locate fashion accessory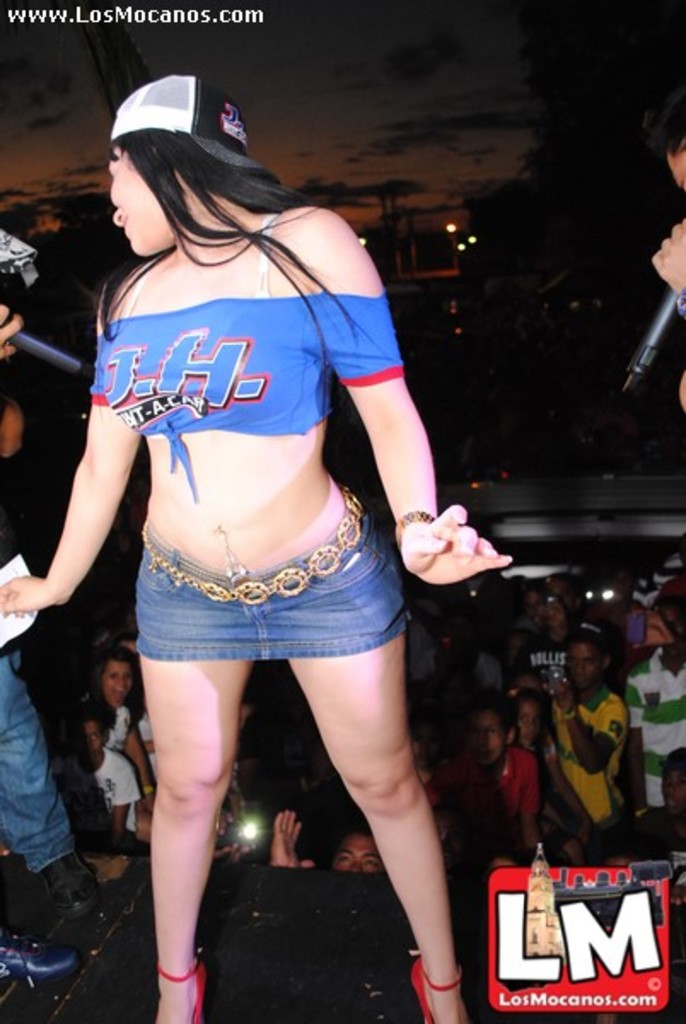
34, 845, 101, 910
